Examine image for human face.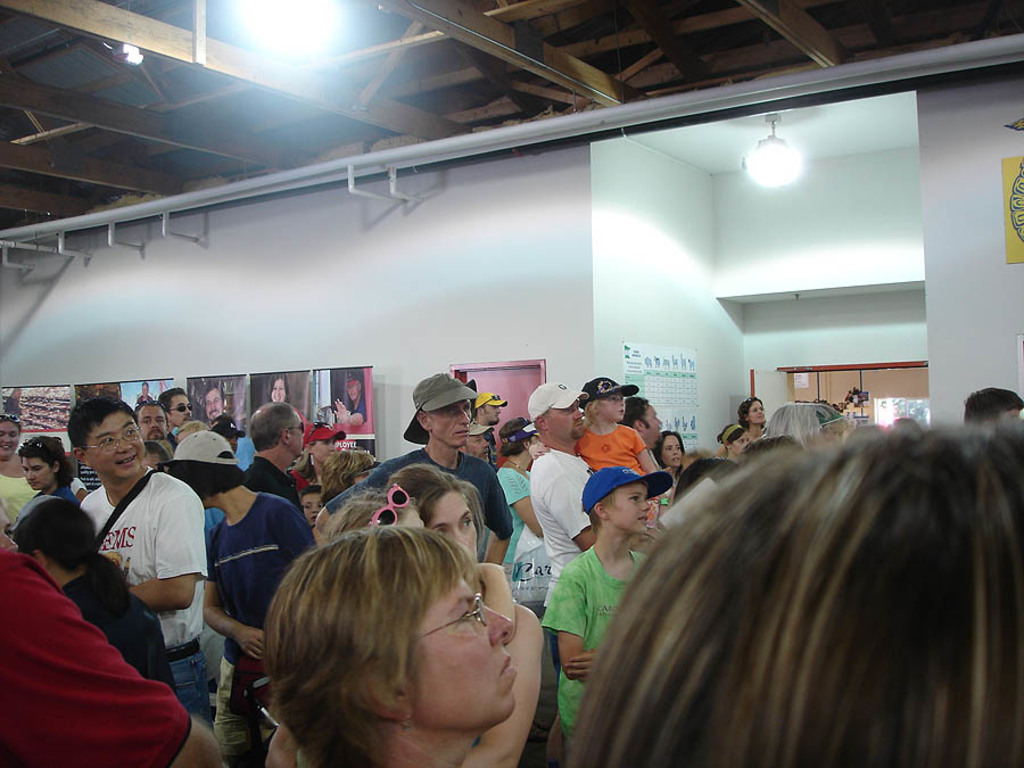
Examination result: (748, 403, 767, 424).
